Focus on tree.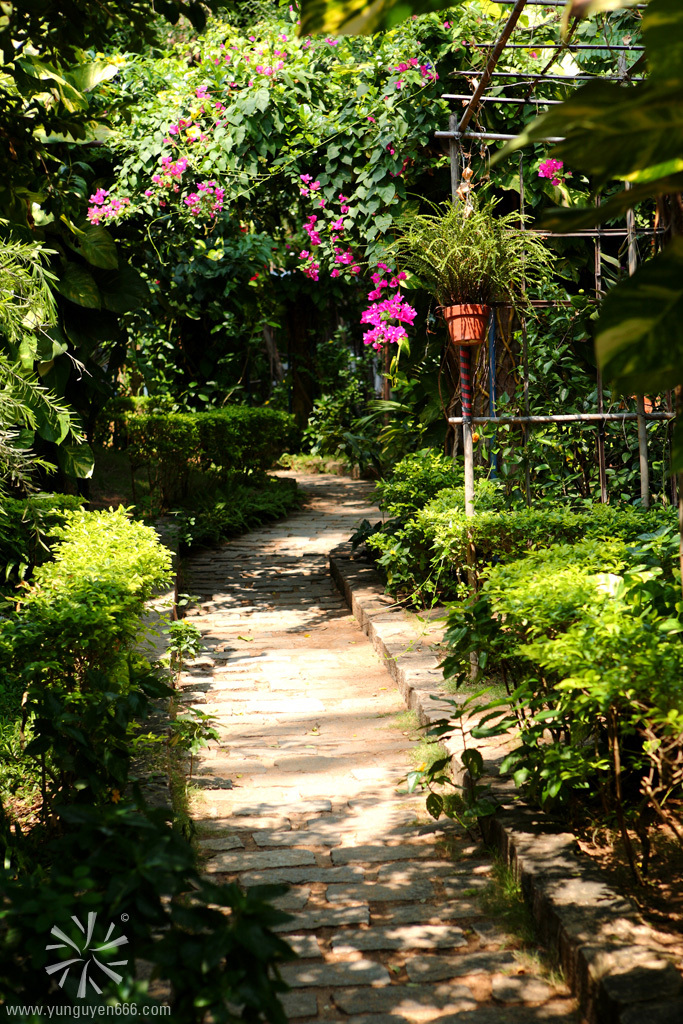
Focused at bbox=(0, 0, 682, 1016).
